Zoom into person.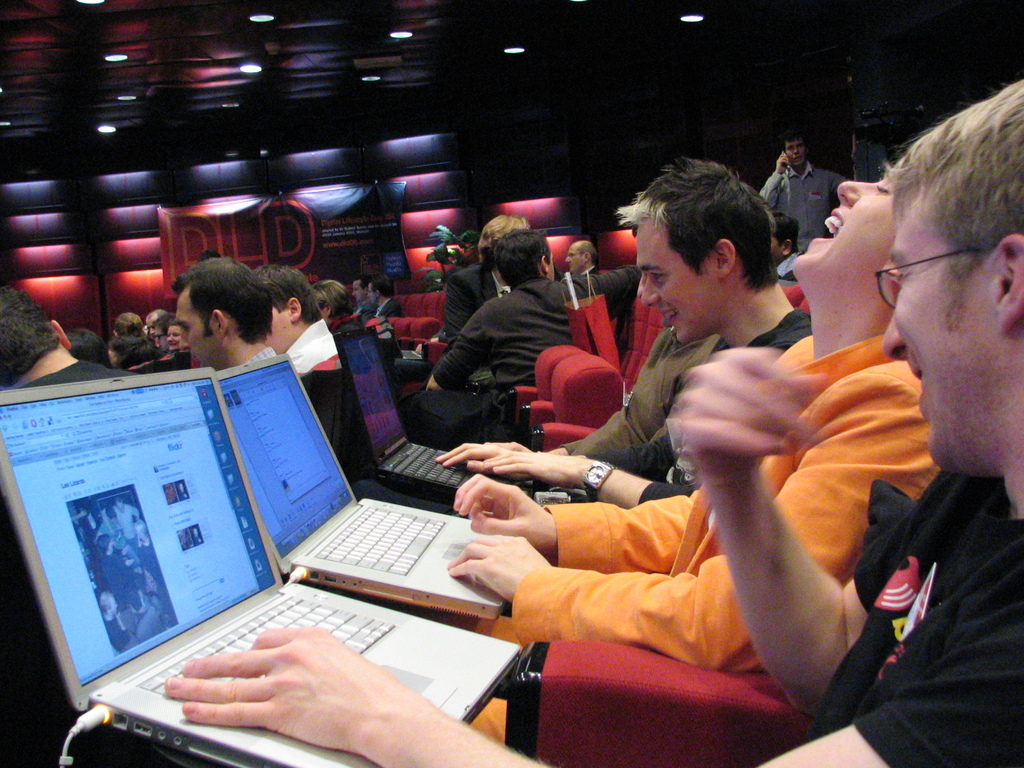
Zoom target: 439:216:534:332.
